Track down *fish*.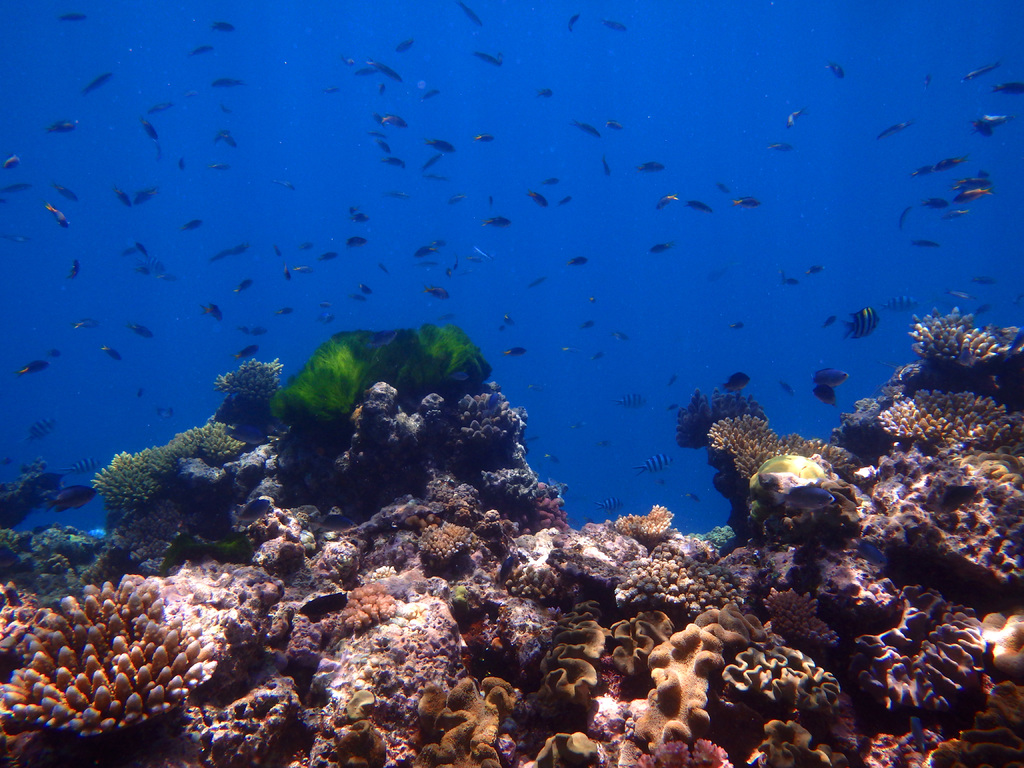
Tracked to bbox=(618, 388, 650, 410).
